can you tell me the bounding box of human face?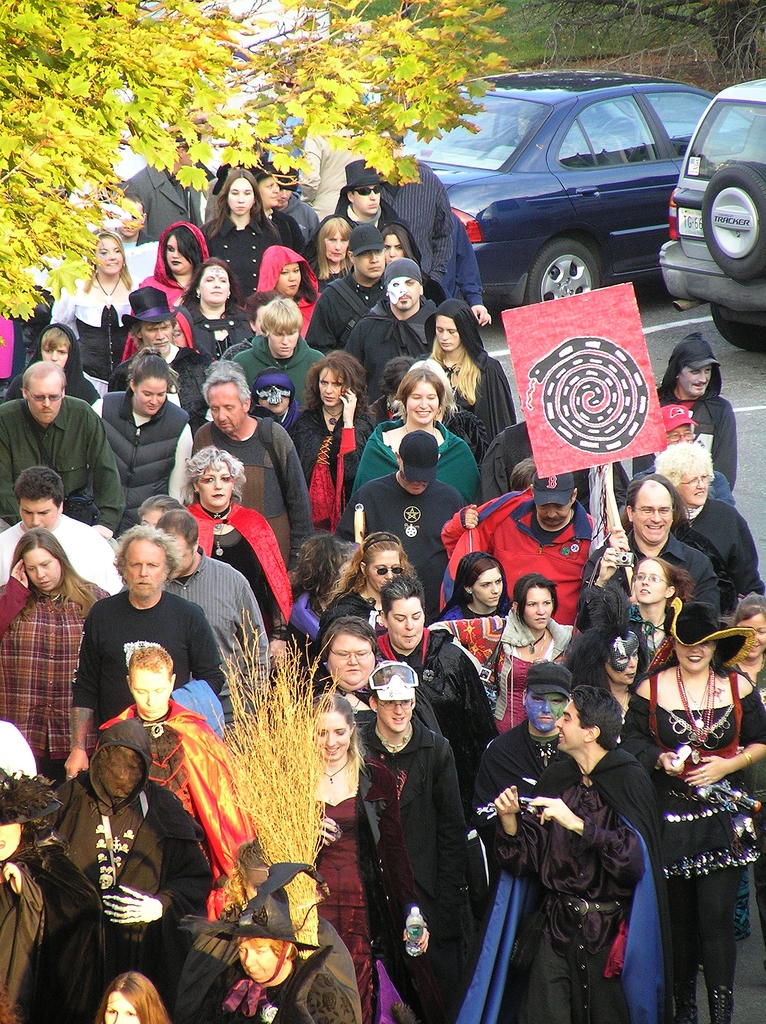
321, 713, 347, 755.
